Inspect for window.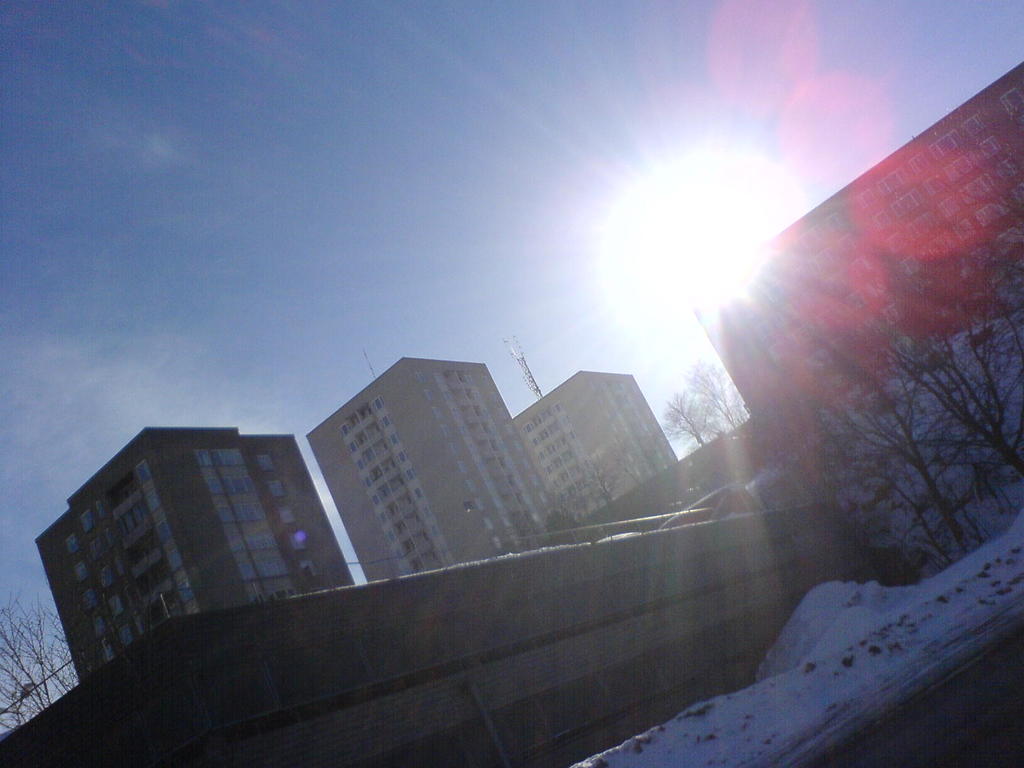
Inspection: bbox=(300, 561, 316, 579).
